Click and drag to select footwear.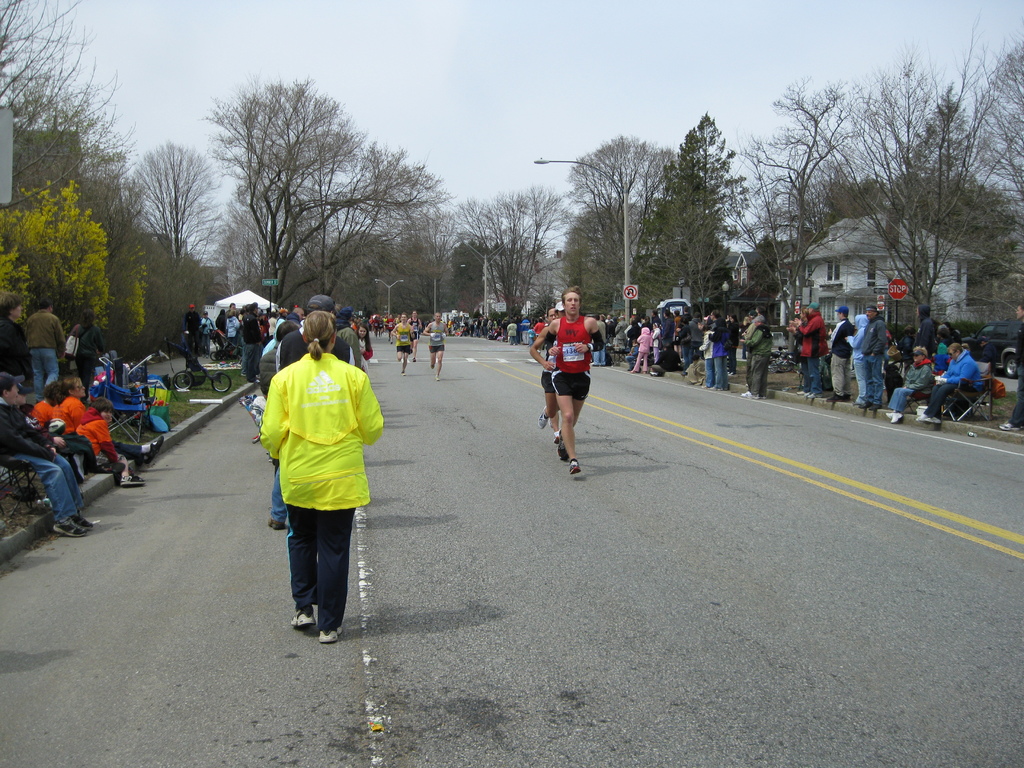
Selection: 537/406/547/429.
